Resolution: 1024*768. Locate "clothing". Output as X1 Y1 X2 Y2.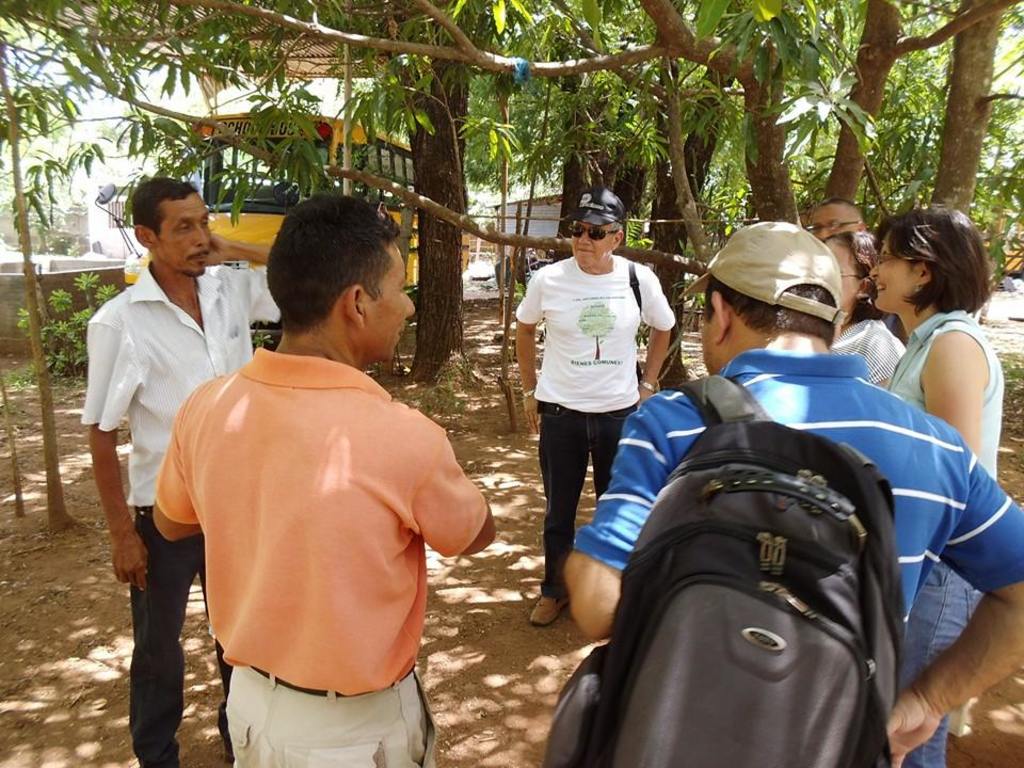
159 345 483 694.
